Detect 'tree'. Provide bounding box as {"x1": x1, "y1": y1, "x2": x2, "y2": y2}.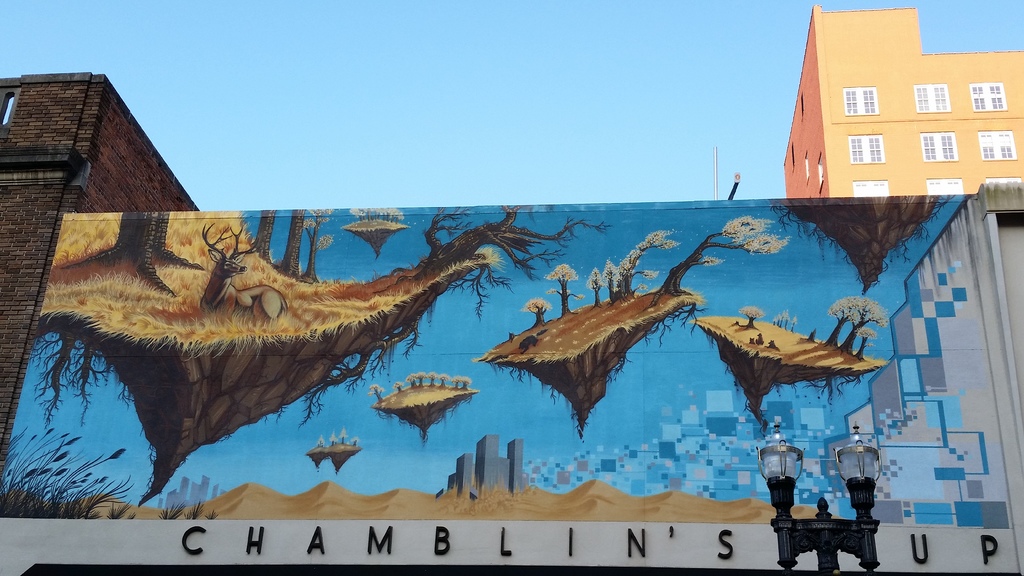
{"x1": 274, "y1": 209, "x2": 304, "y2": 281}.
